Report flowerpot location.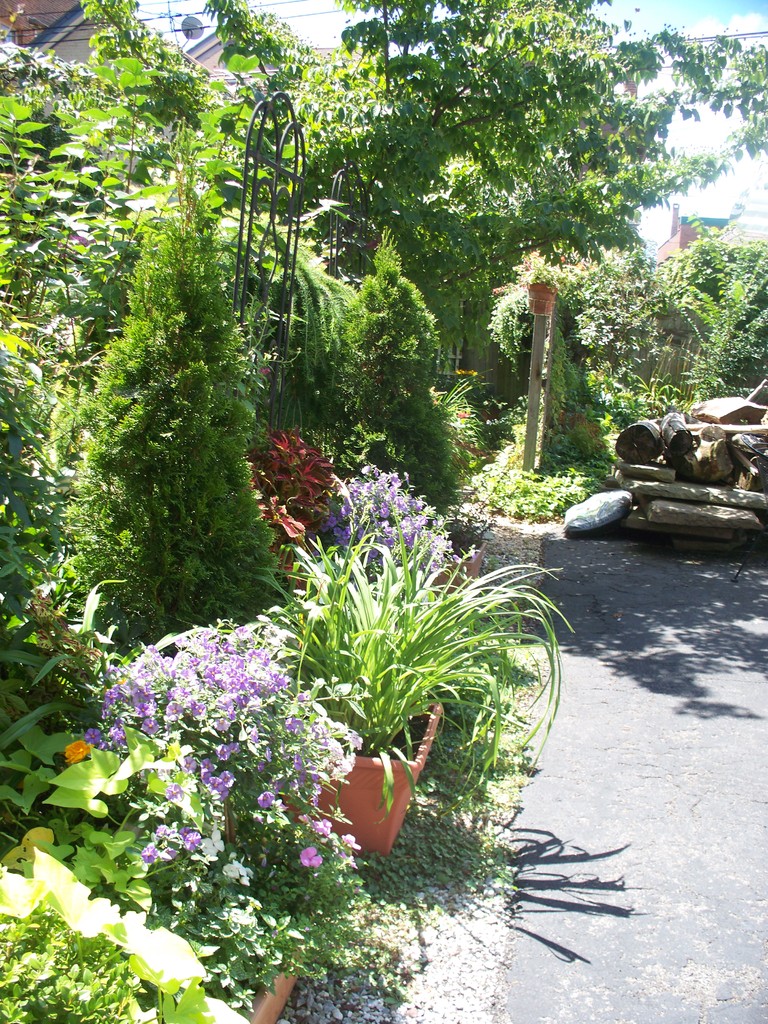
Report: box=[529, 278, 560, 316].
